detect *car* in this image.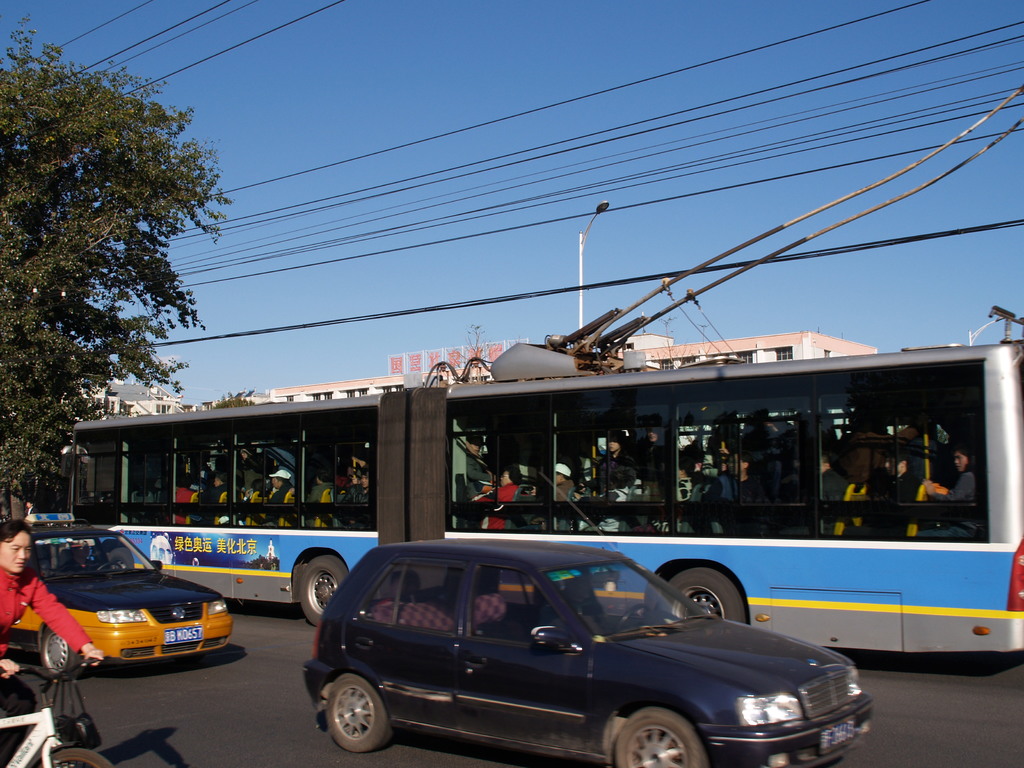
Detection: (0,511,232,675).
